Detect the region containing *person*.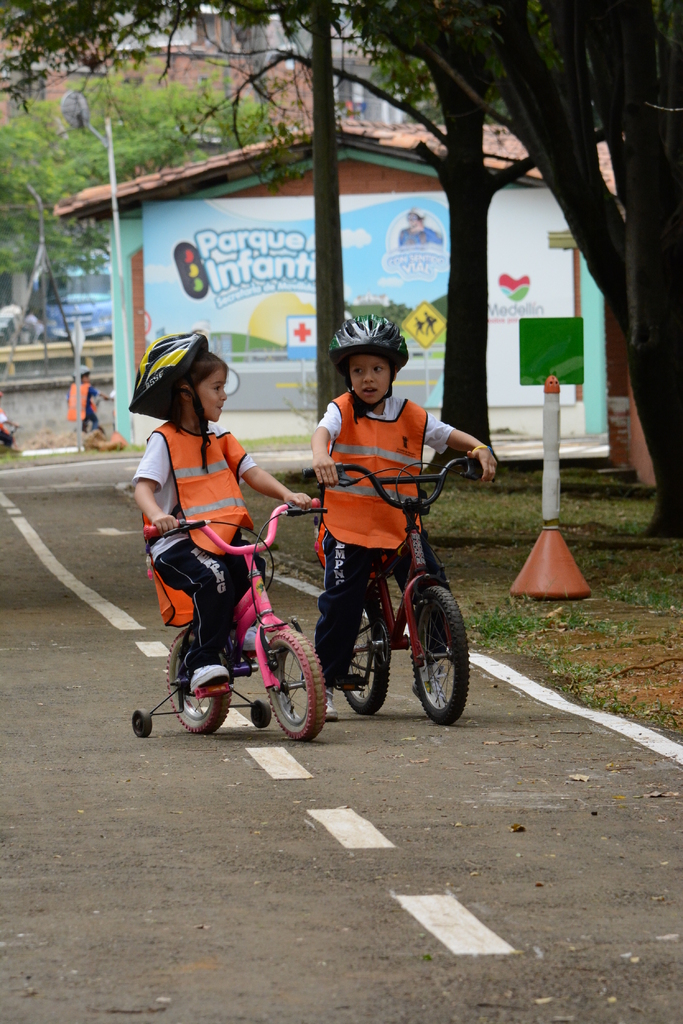
bbox=(402, 213, 446, 244).
